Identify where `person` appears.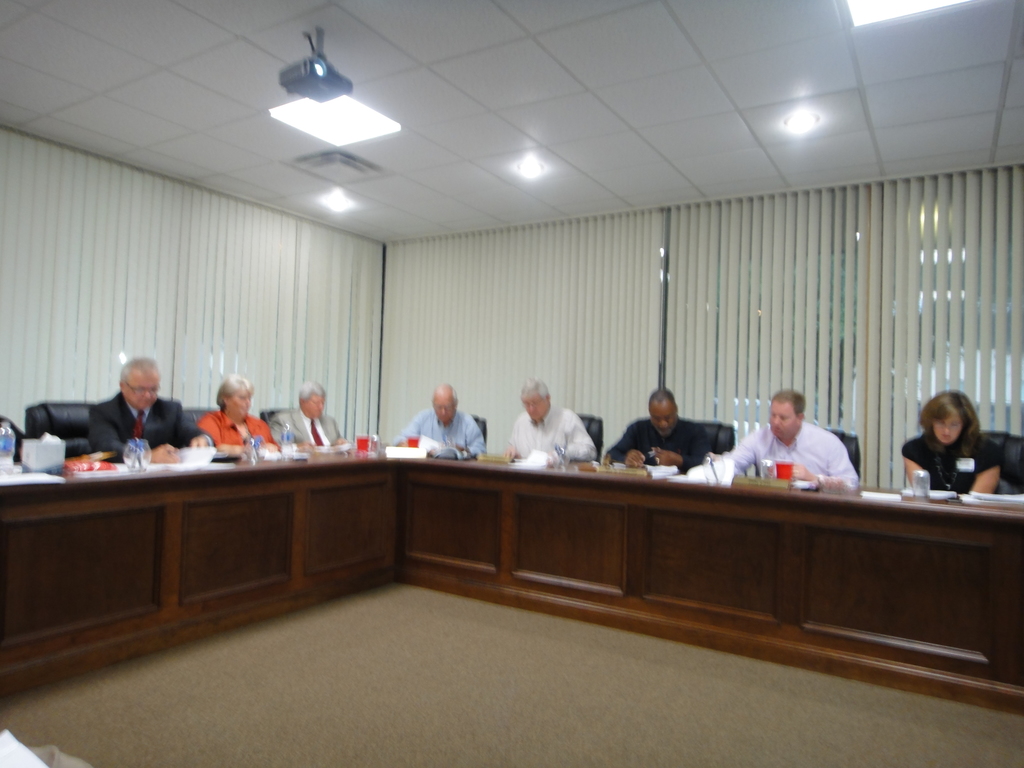
Appears at 901/410/1009/509.
